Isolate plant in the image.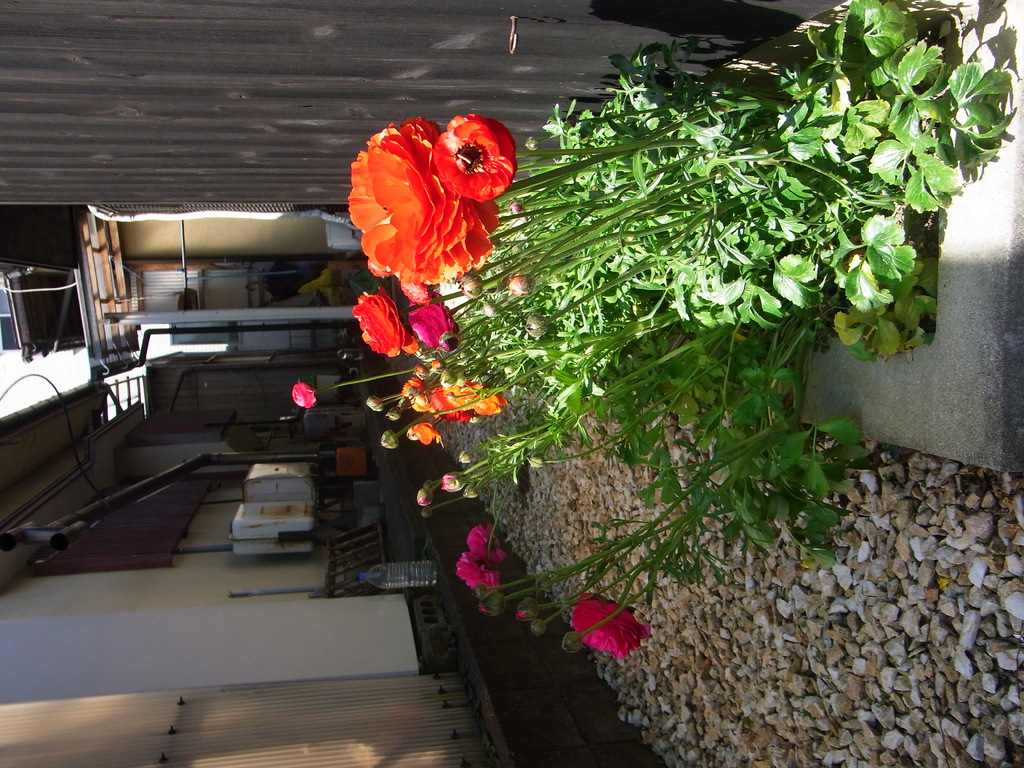
Isolated region: <region>352, 0, 1022, 353</region>.
